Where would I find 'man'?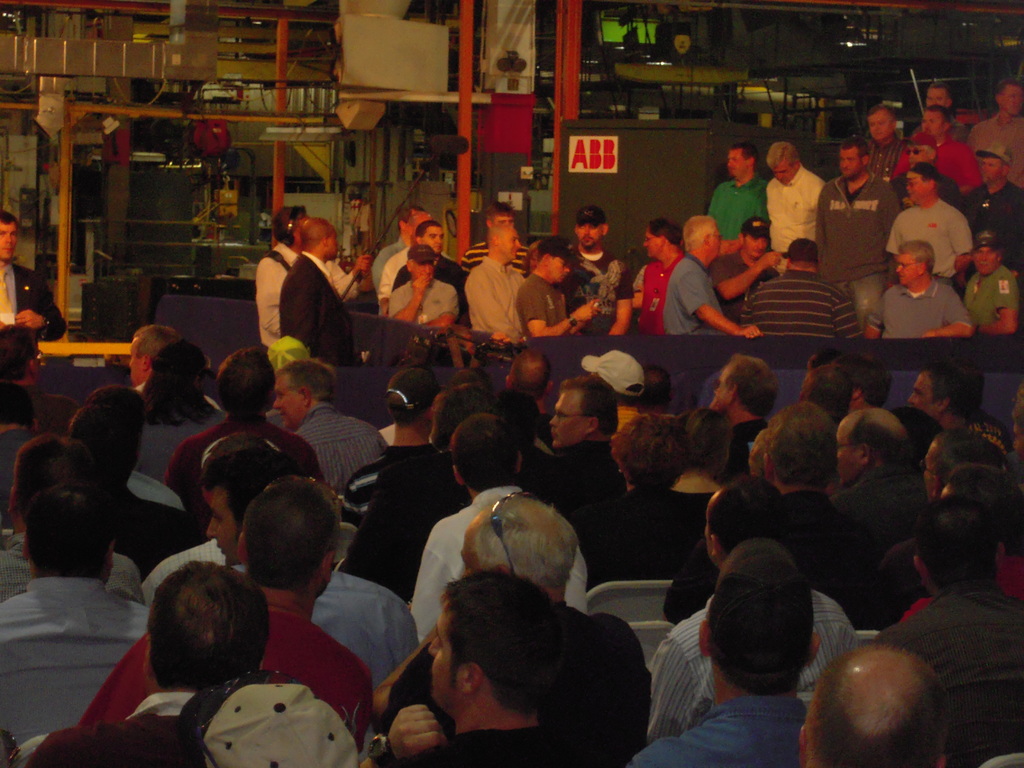
At BBox(386, 244, 464, 334).
